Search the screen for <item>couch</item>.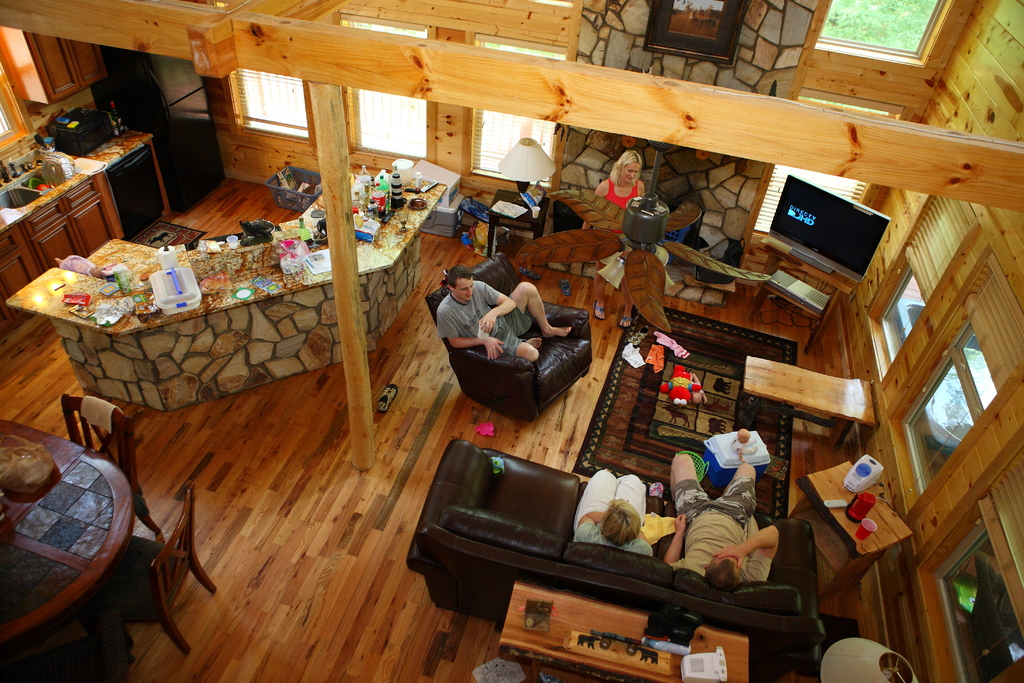
Found at 408,437,824,682.
